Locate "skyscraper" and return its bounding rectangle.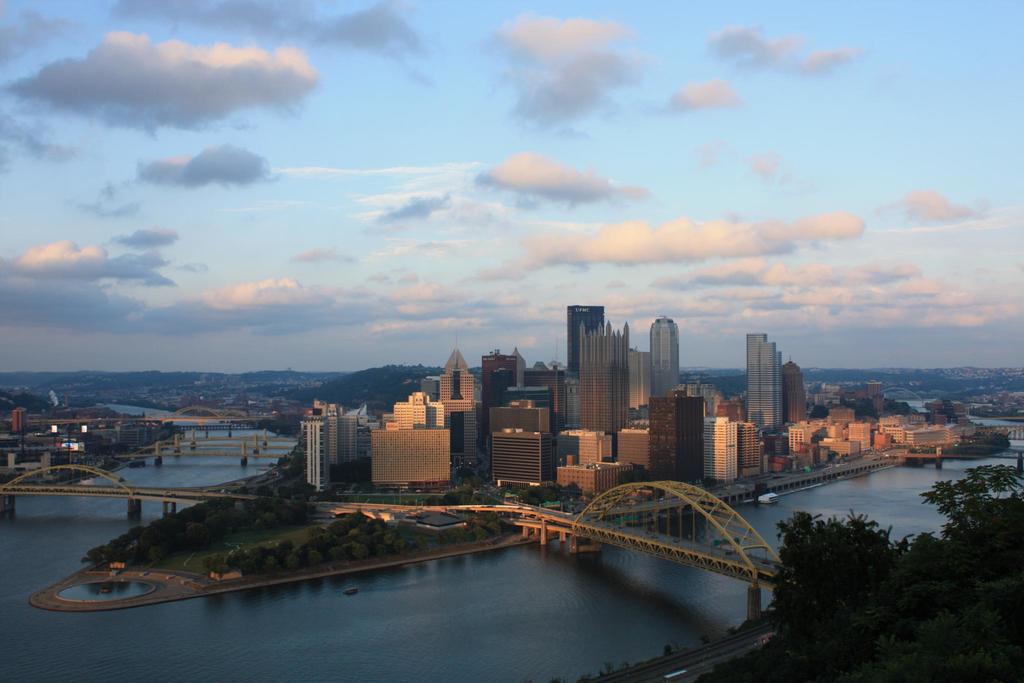
bbox=(785, 423, 809, 473).
